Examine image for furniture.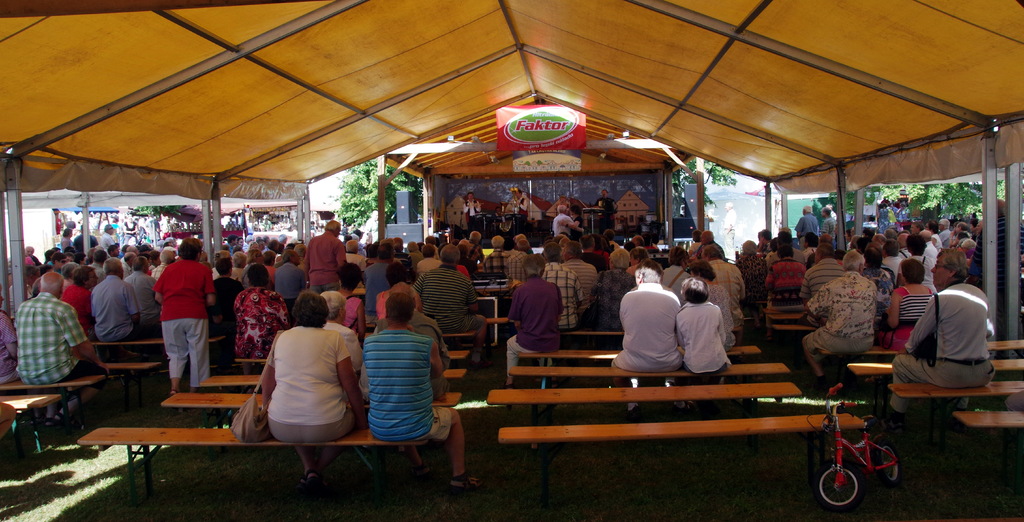
Examination result: <box>563,327,625,339</box>.
